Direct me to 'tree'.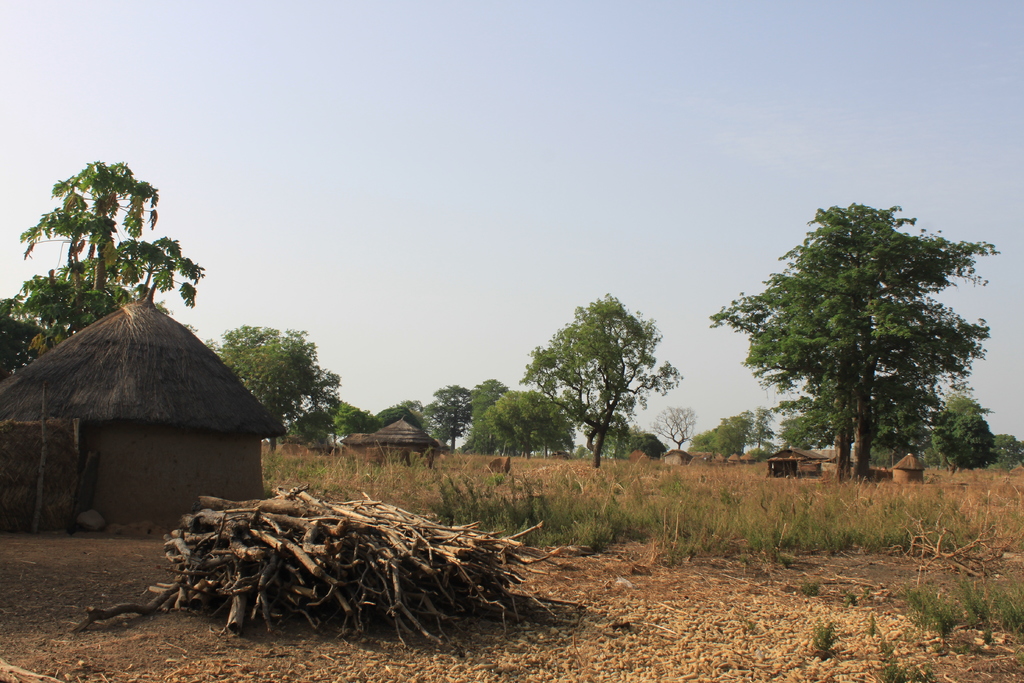
Direction: bbox=(351, 372, 509, 461).
